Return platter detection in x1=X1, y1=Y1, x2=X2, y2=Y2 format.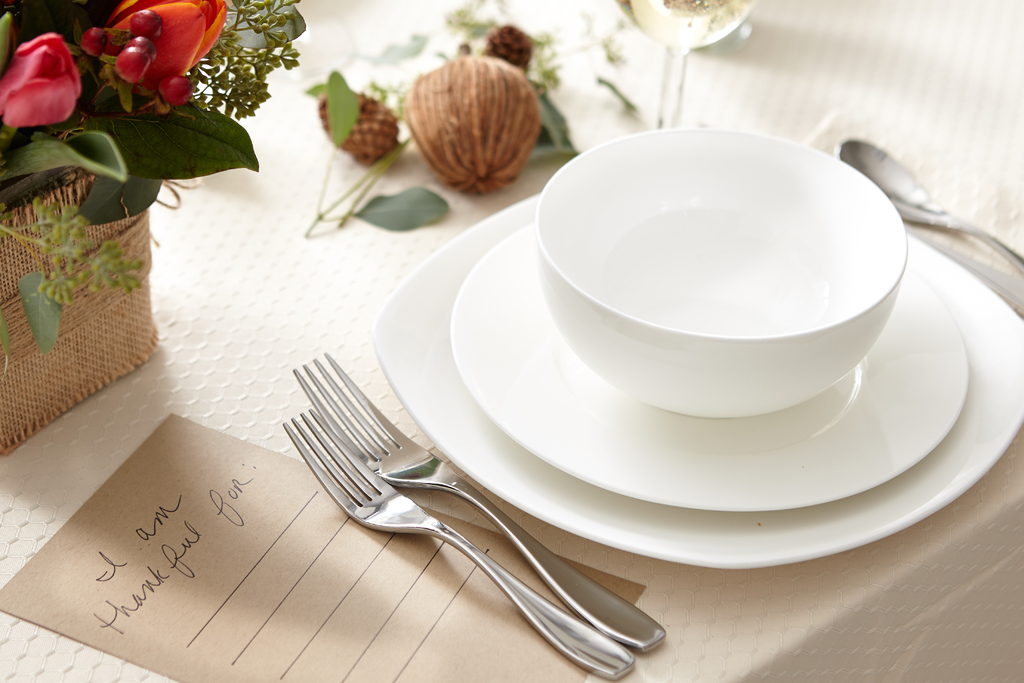
x1=371, y1=197, x2=1023, y2=568.
